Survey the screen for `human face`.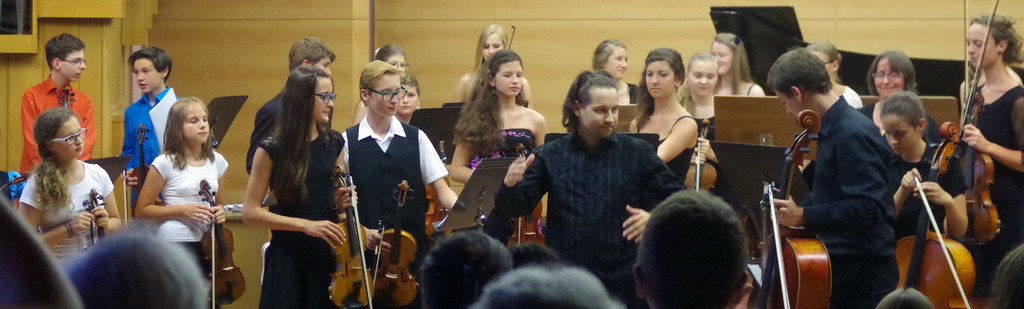
Survey found: bbox(712, 39, 734, 76).
